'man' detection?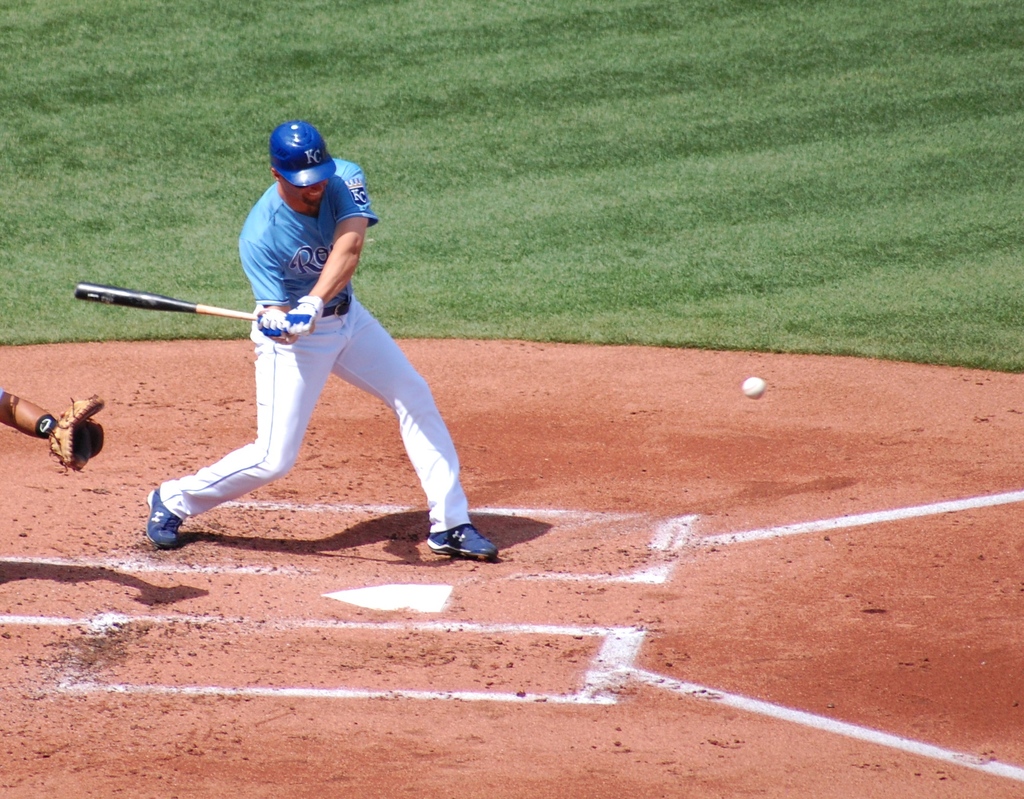
locate(159, 108, 488, 572)
